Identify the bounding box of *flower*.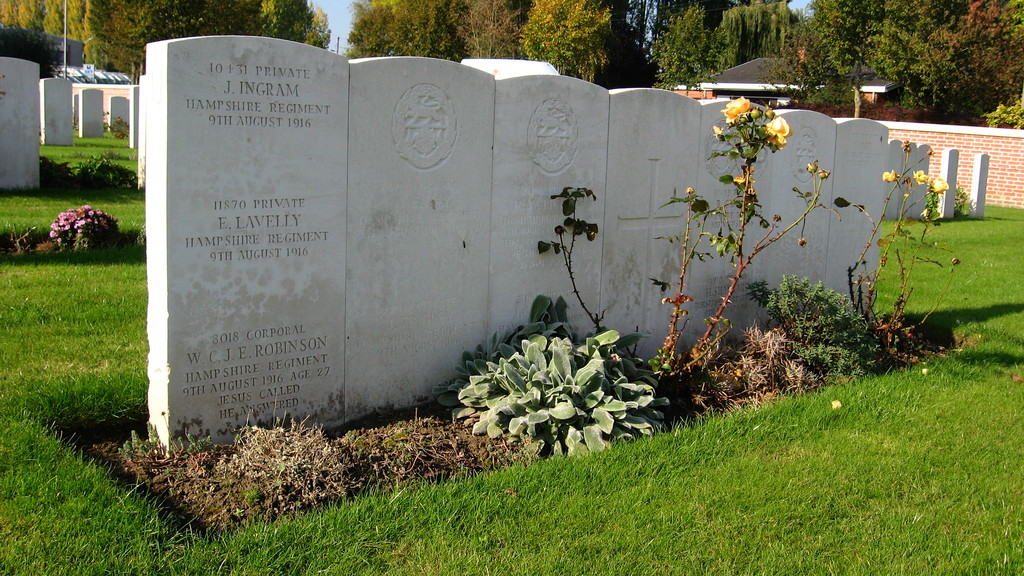
box(721, 93, 753, 116).
